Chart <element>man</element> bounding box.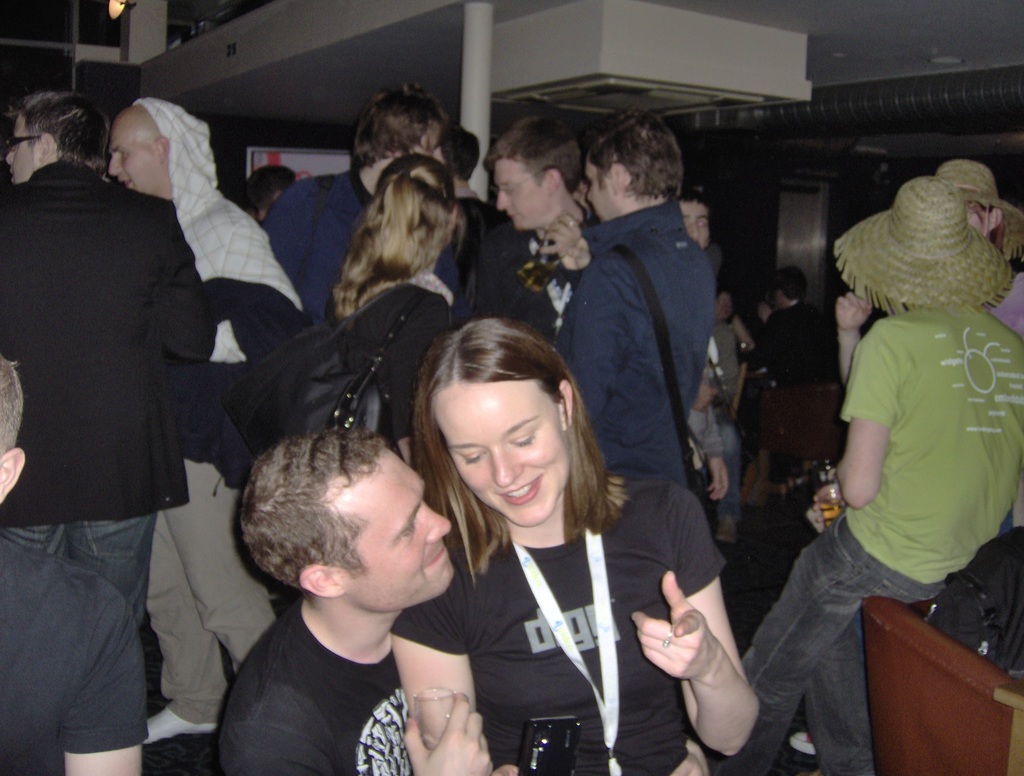
Charted: <bbox>548, 127, 741, 572</bbox>.
